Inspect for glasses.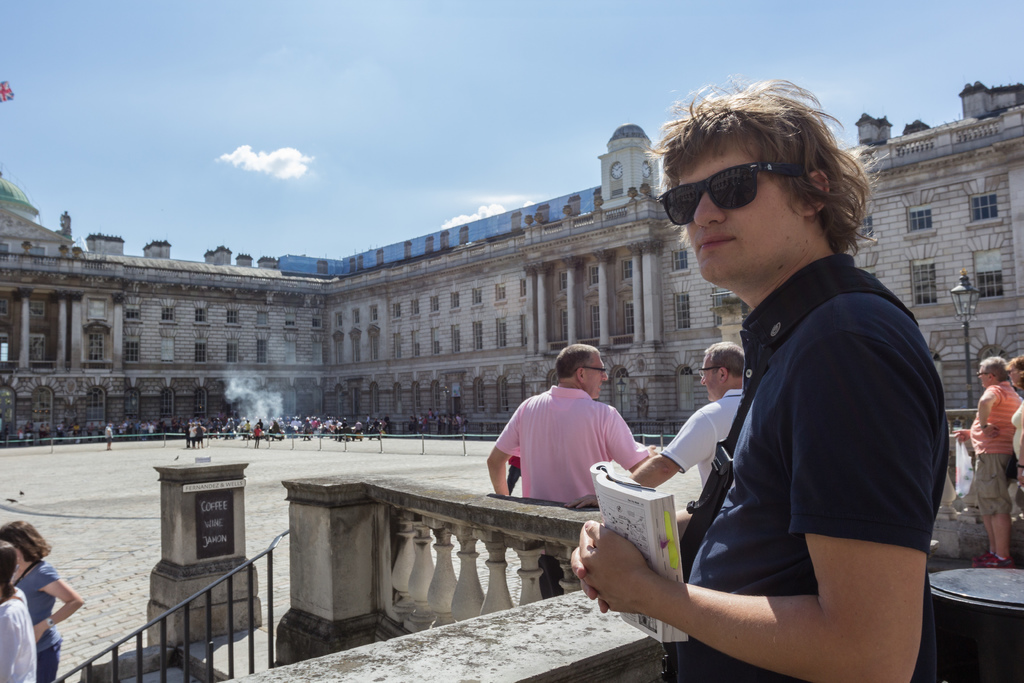
Inspection: [x1=657, y1=160, x2=801, y2=228].
